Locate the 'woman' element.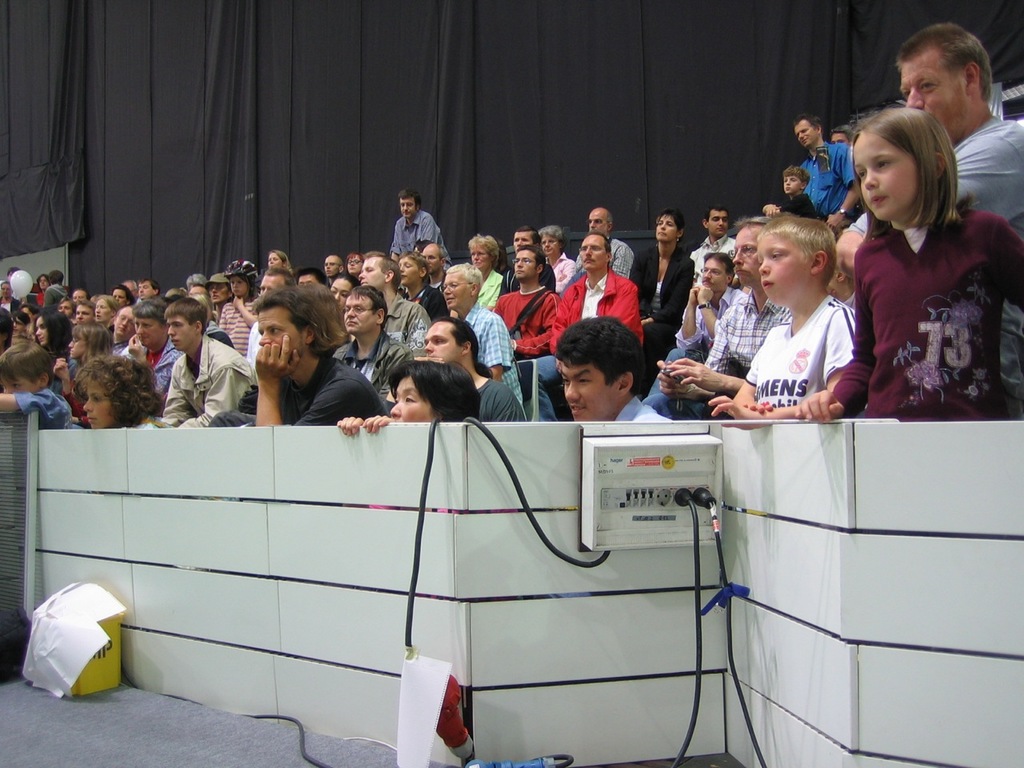
Element bbox: [340,248,366,285].
